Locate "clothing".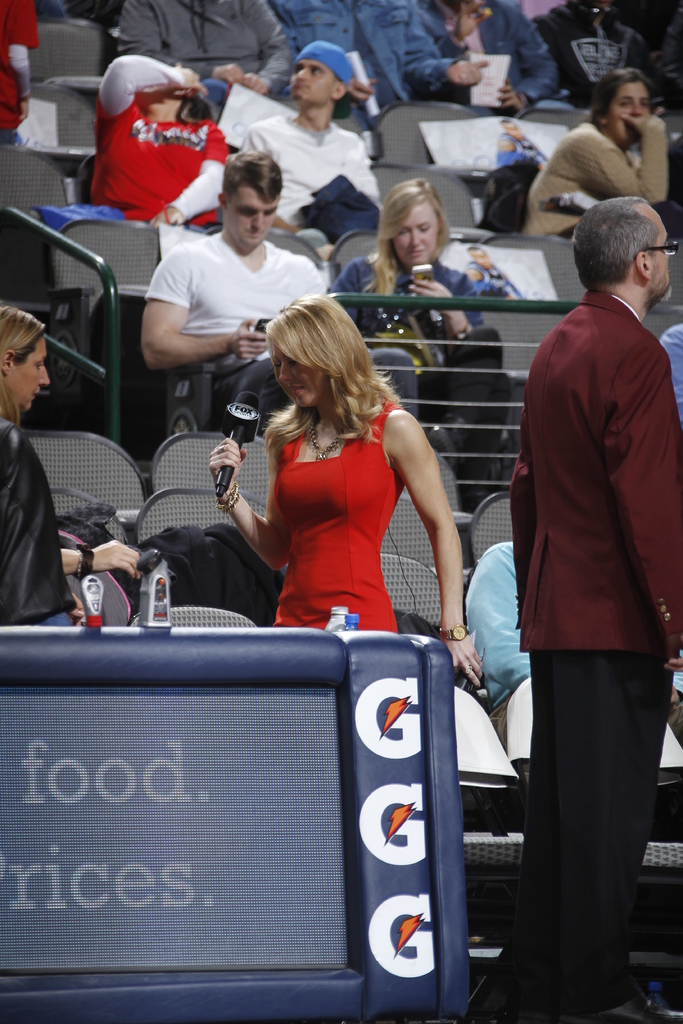
Bounding box: [0, 419, 74, 614].
